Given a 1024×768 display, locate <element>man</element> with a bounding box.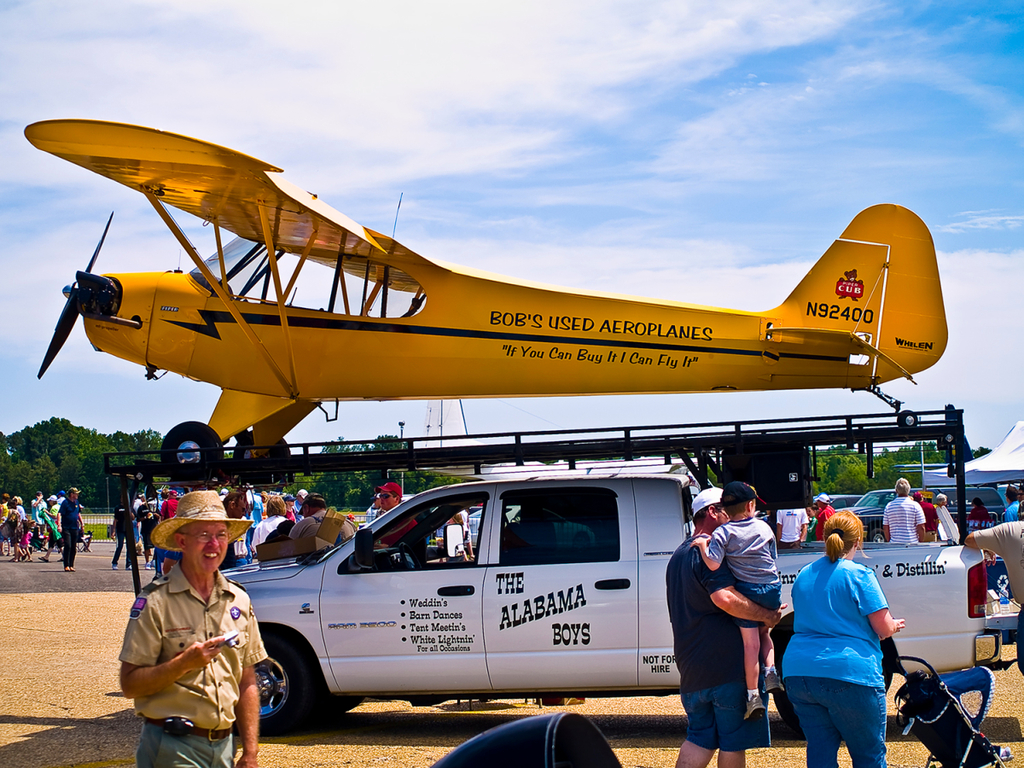
Located: BBox(916, 491, 938, 541).
